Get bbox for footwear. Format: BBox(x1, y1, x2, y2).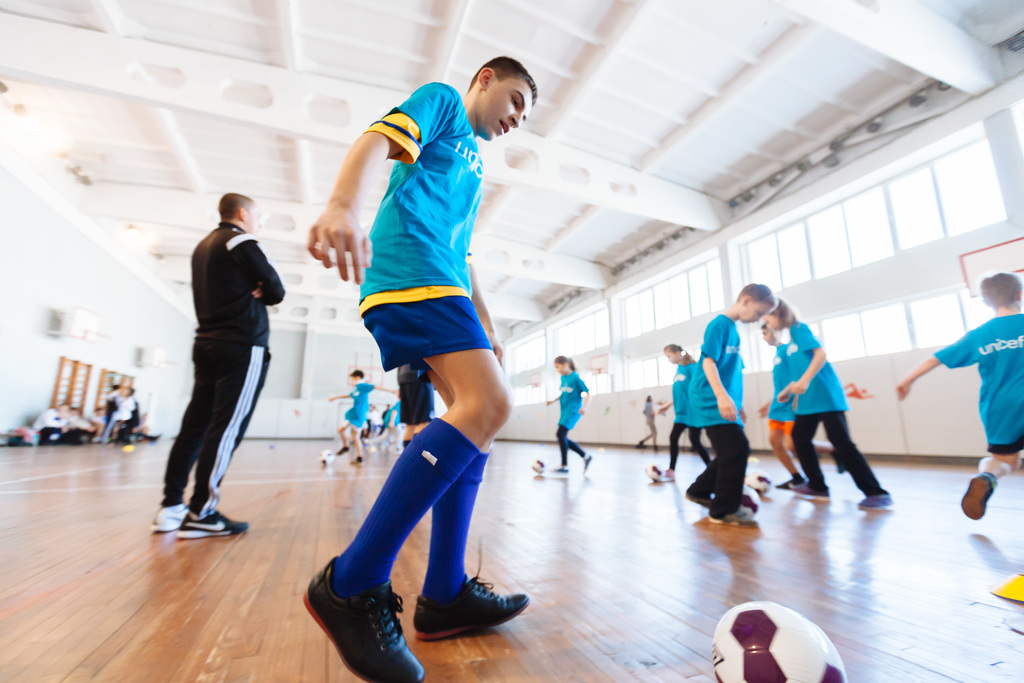
BBox(957, 475, 994, 522).
